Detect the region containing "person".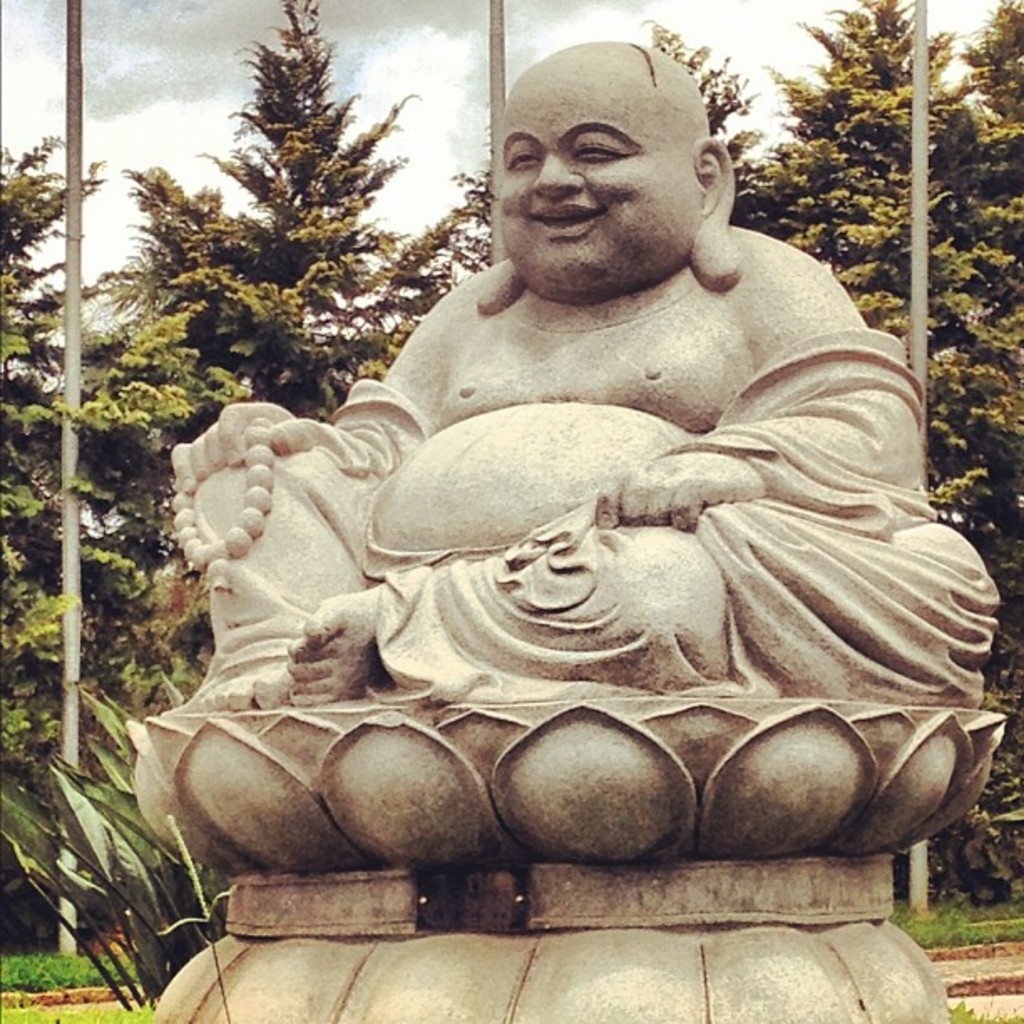
pyautogui.locateOnScreen(167, 37, 1001, 703).
